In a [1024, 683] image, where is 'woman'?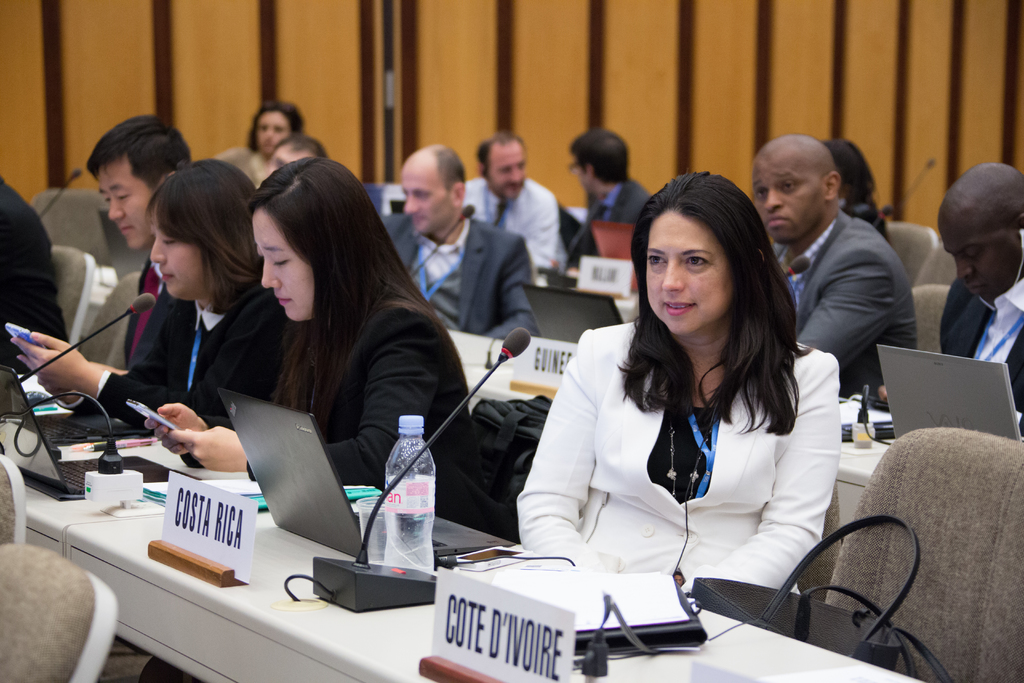
(143, 161, 513, 537).
